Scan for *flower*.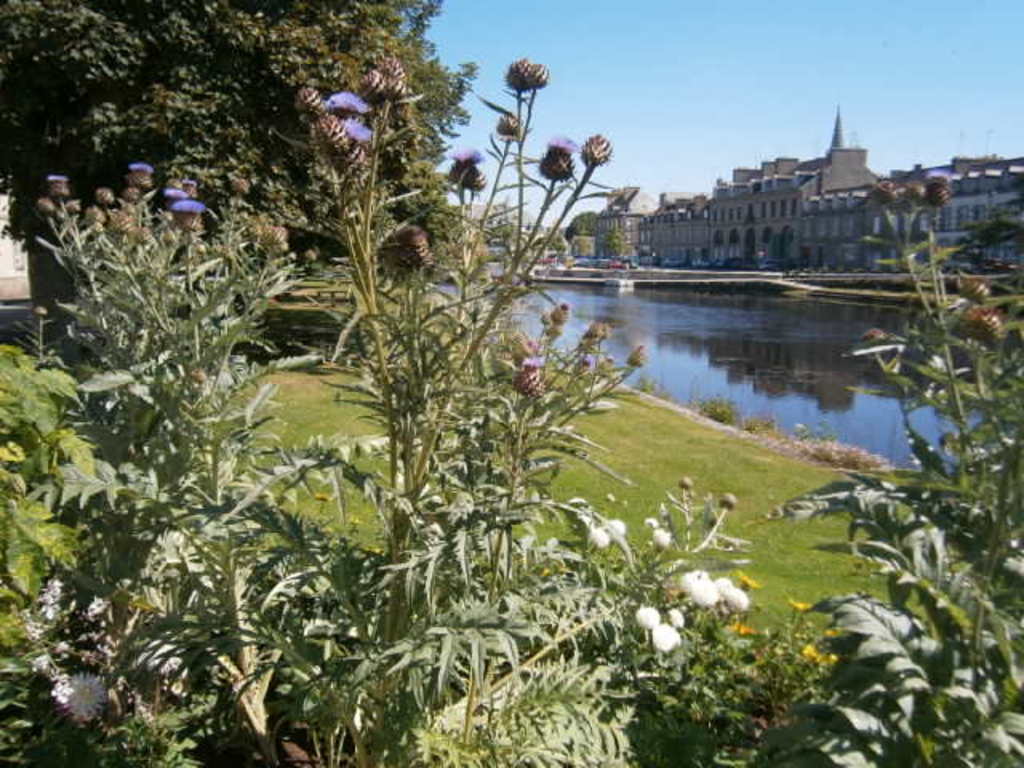
Scan result: 126:163:149:184.
